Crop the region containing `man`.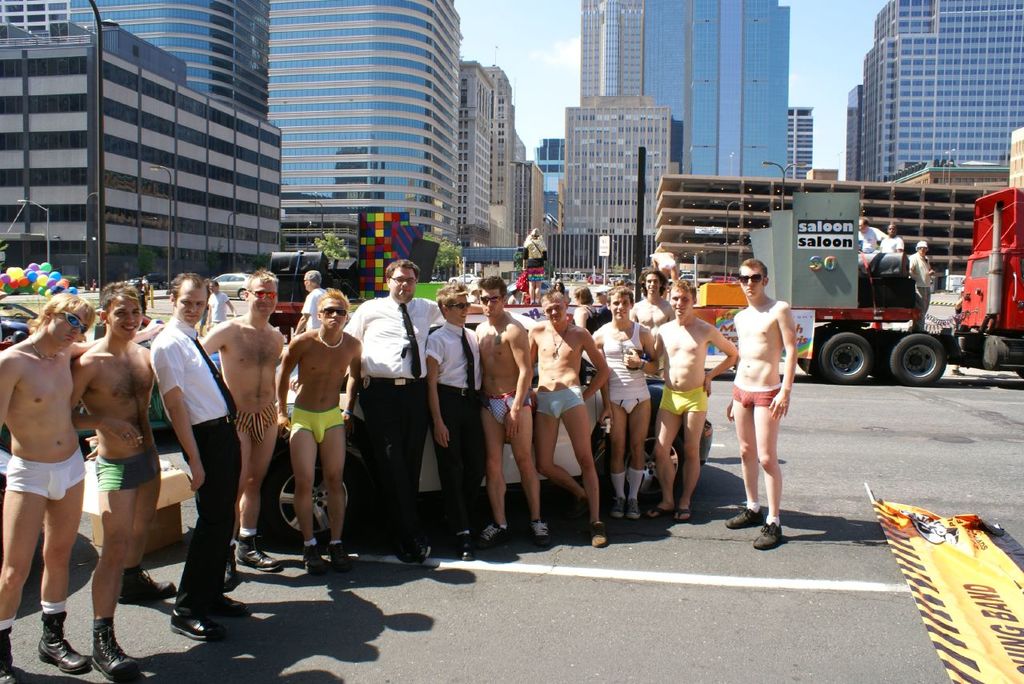
Crop region: x1=142 y1=274 x2=150 y2=288.
